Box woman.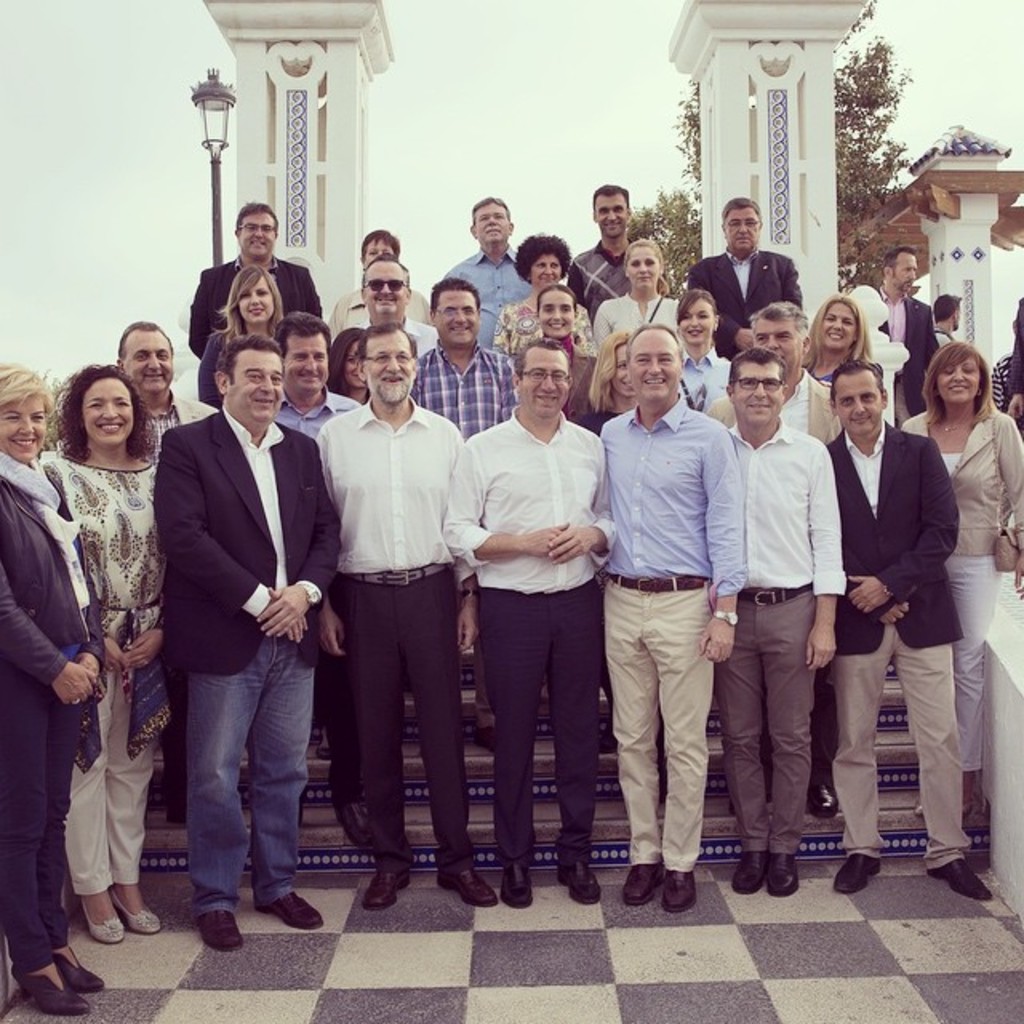
bbox=(899, 341, 1022, 818).
